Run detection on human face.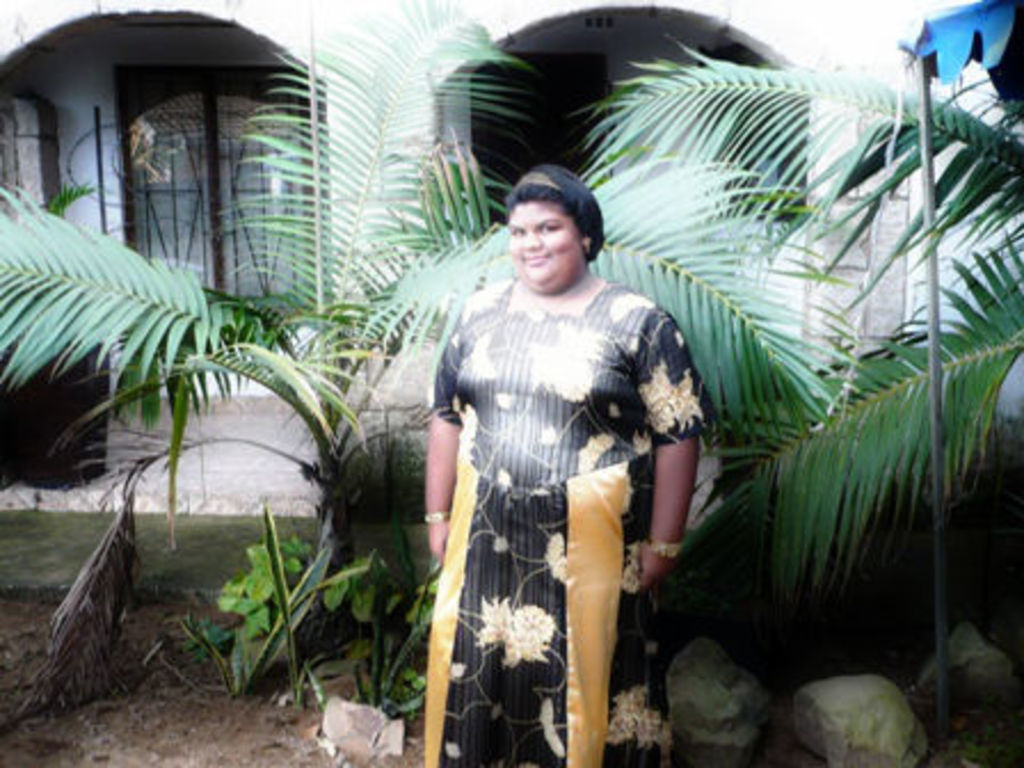
Result: detection(507, 199, 583, 283).
